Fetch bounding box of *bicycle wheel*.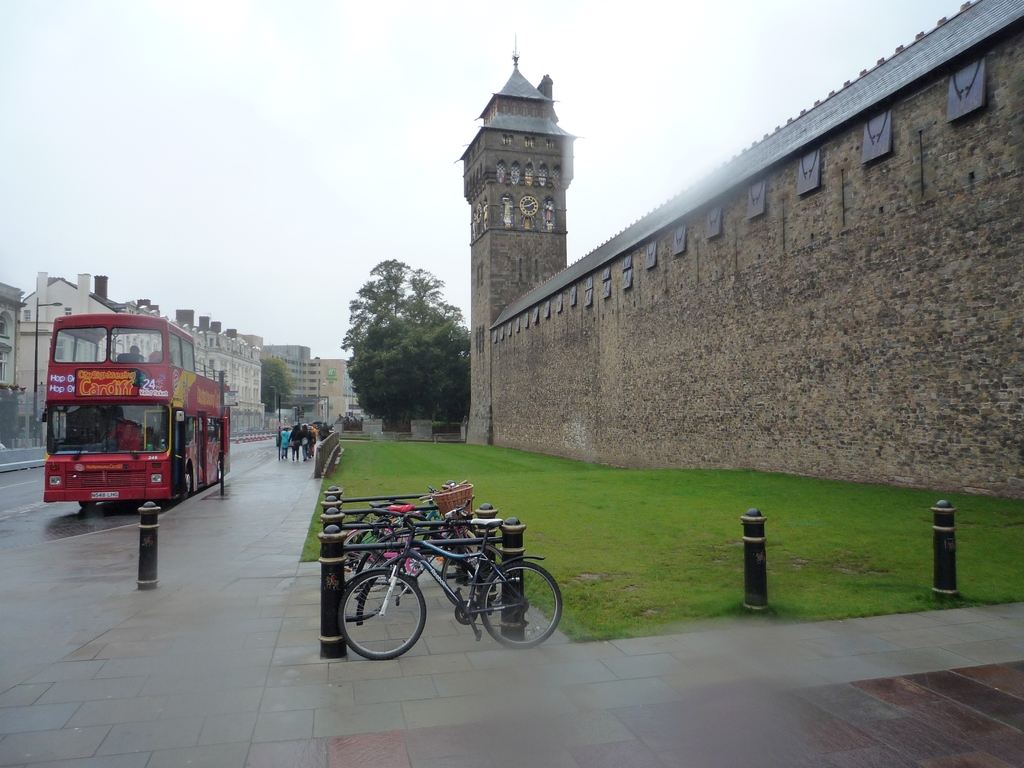
Bbox: bbox(419, 524, 480, 577).
